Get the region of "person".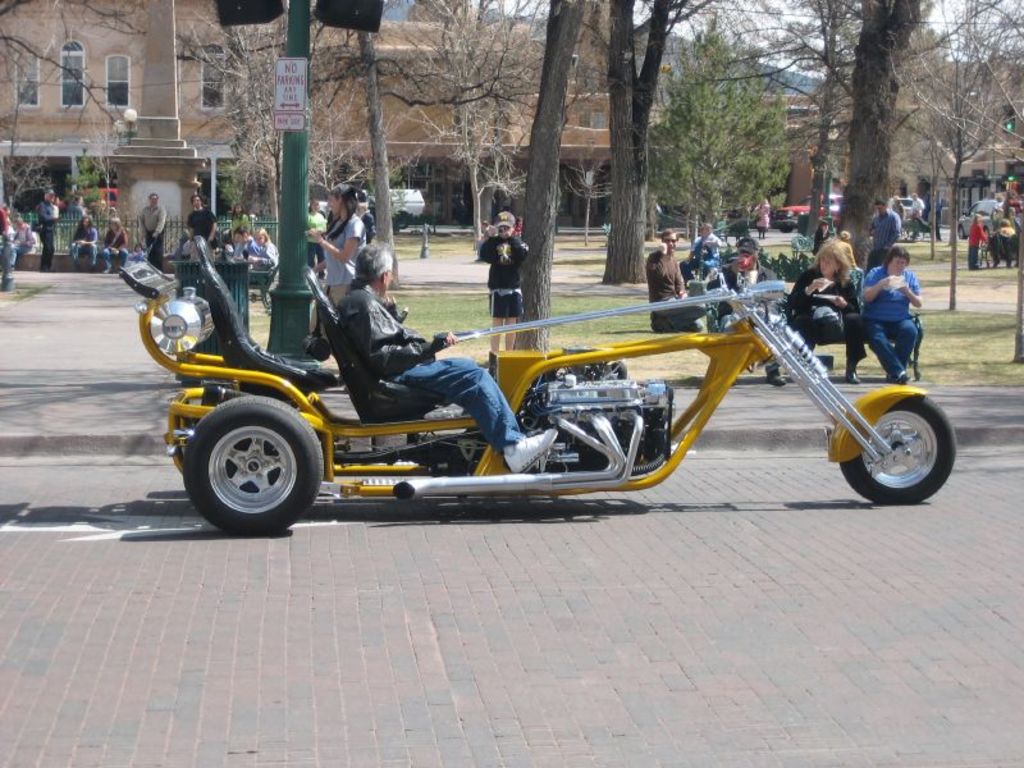
box=[786, 234, 869, 379].
